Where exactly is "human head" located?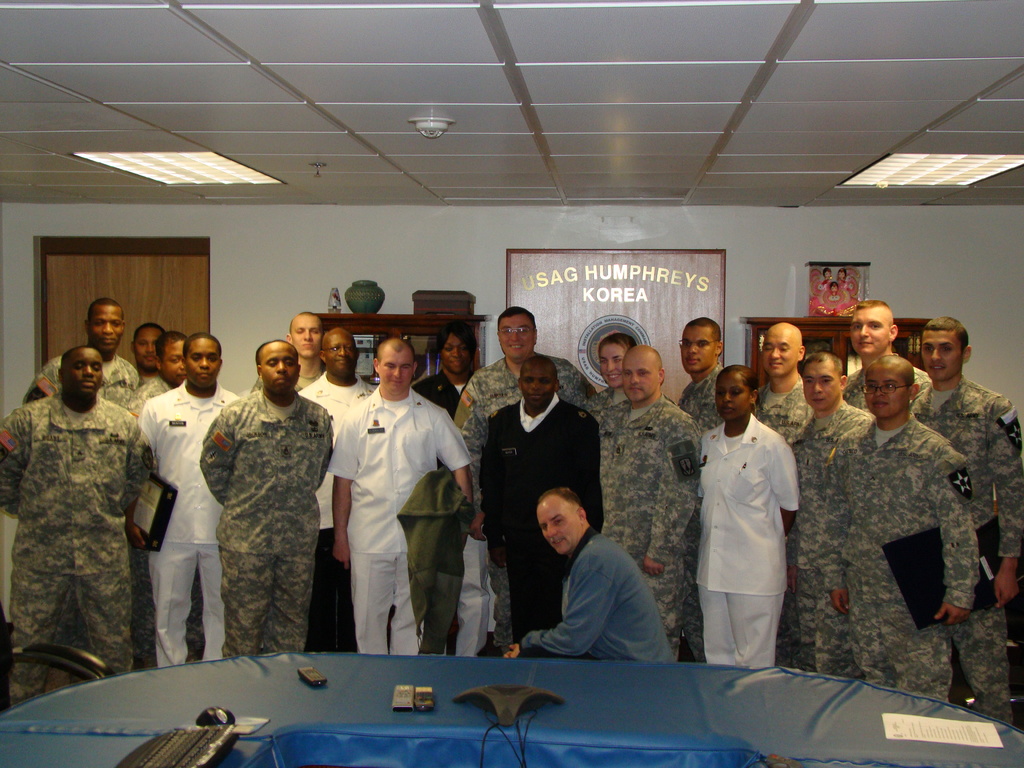
Its bounding box is BBox(372, 332, 419, 388).
